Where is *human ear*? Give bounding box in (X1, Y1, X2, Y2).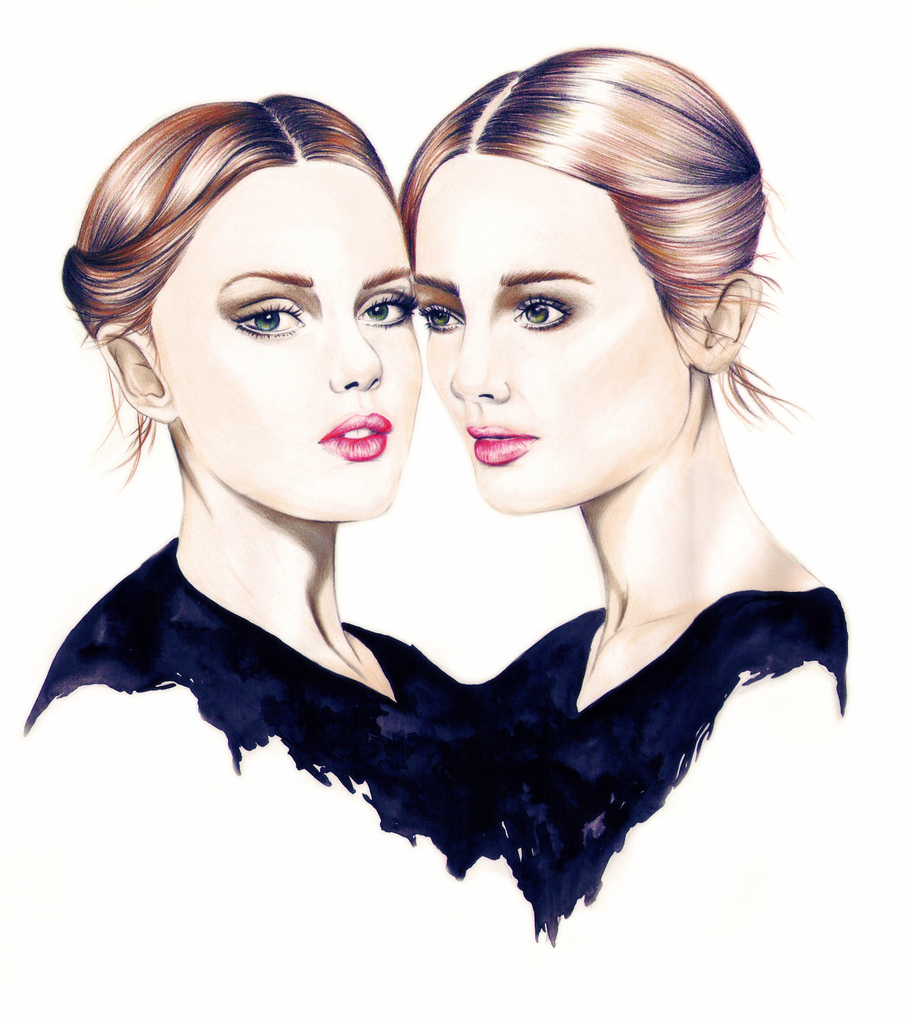
(91, 326, 177, 422).
